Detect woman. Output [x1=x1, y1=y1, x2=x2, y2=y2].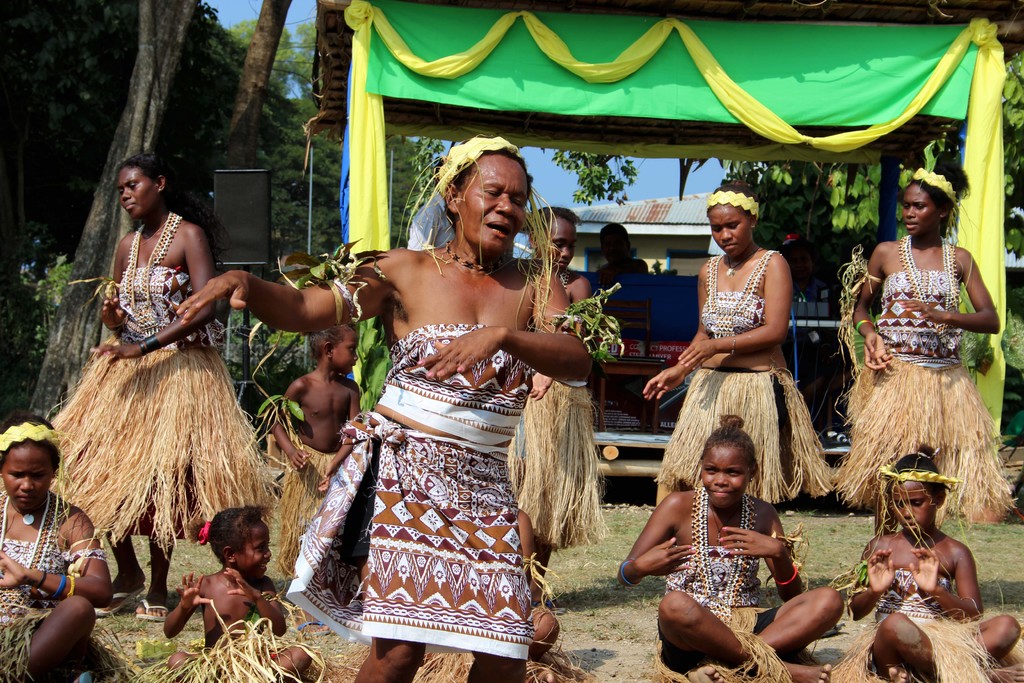
[x1=646, y1=180, x2=826, y2=543].
